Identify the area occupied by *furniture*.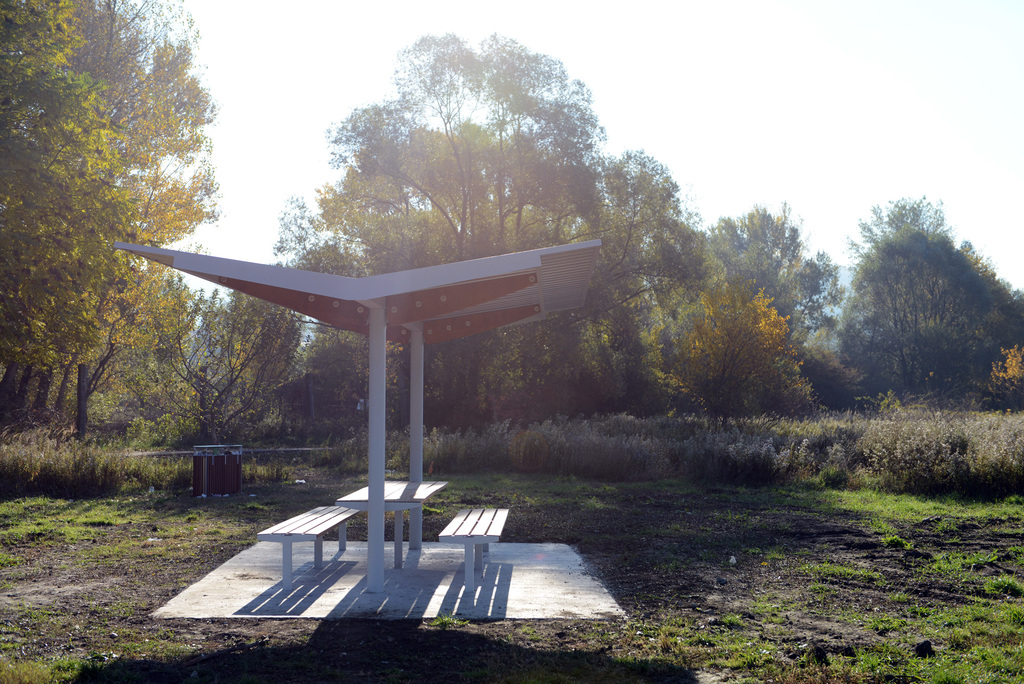
Area: l=260, t=502, r=357, b=596.
